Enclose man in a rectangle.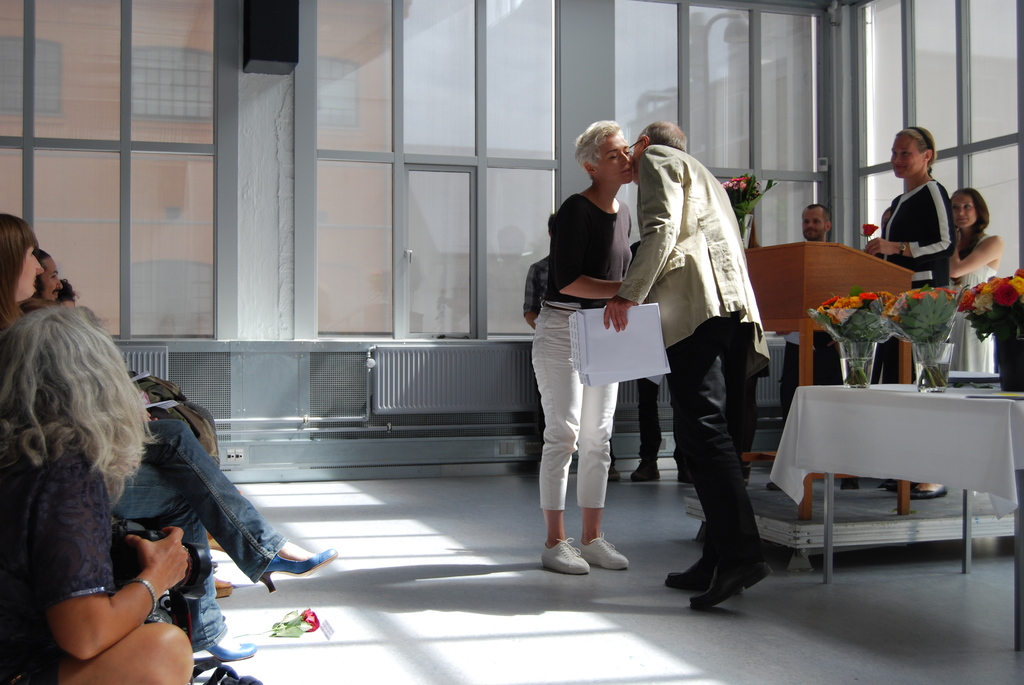
(772, 200, 834, 414).
